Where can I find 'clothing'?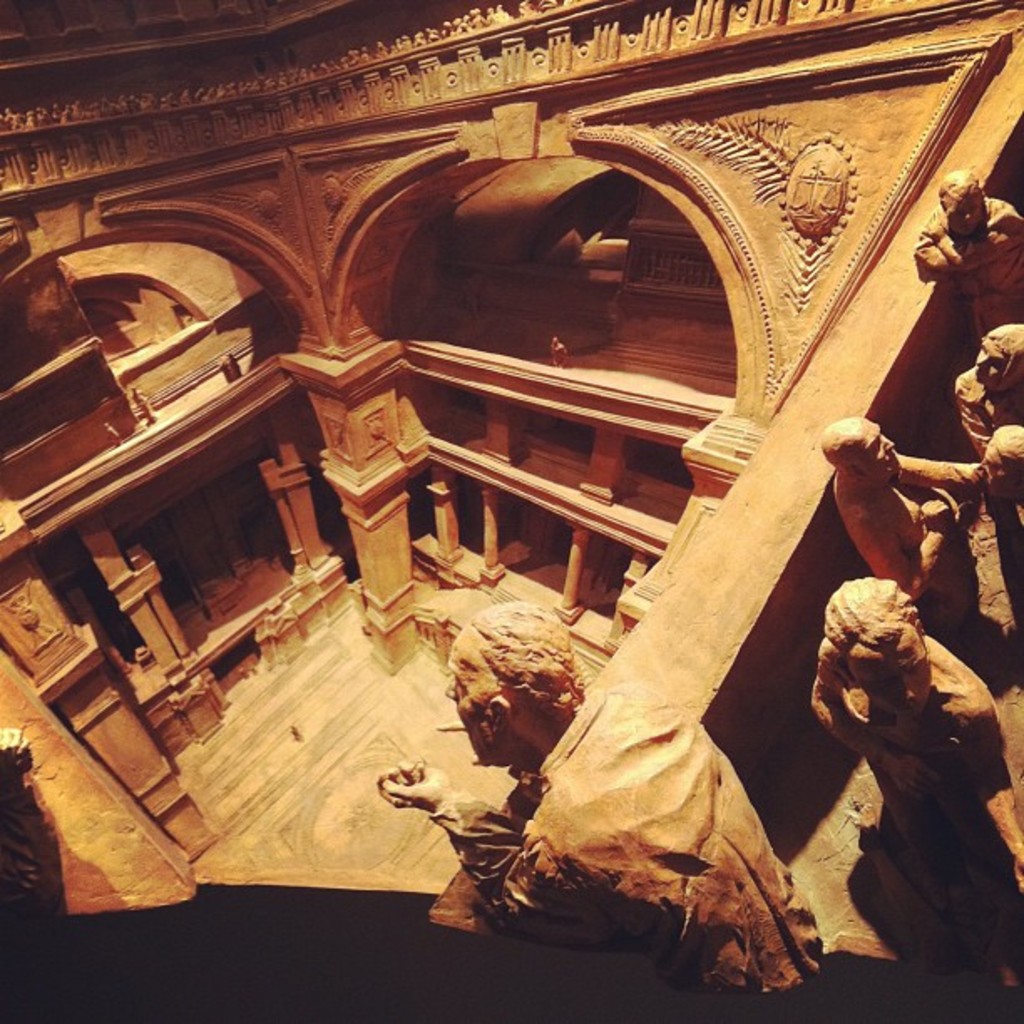
You can find it at {"x1": 825, "y1": 468, "x2": 965, "y2": 626}.
